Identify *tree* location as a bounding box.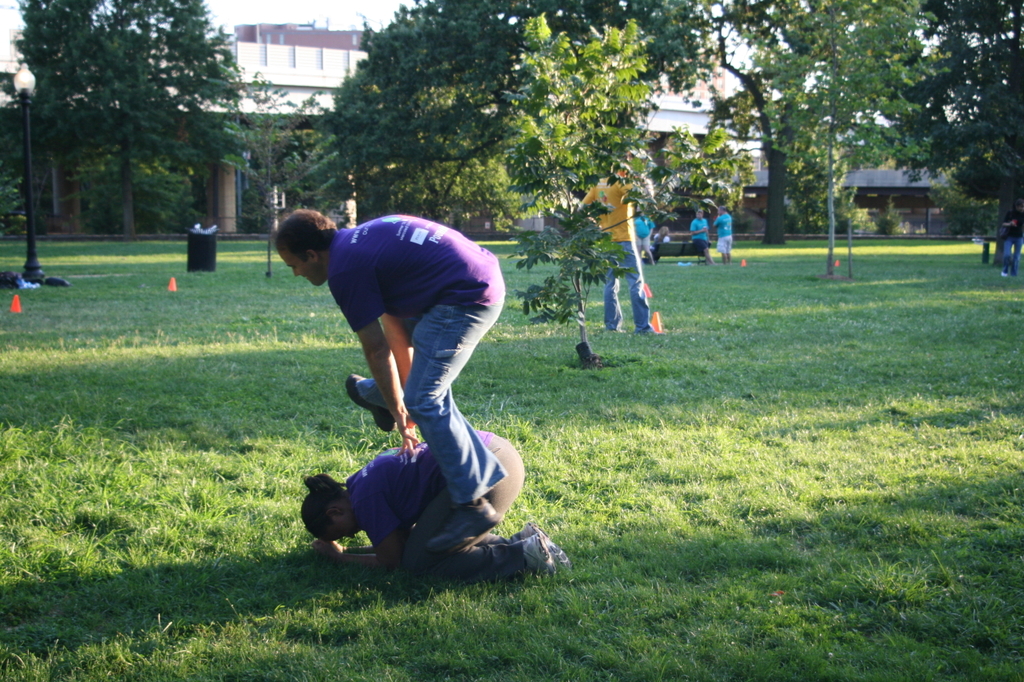
[493,18,750,365].
